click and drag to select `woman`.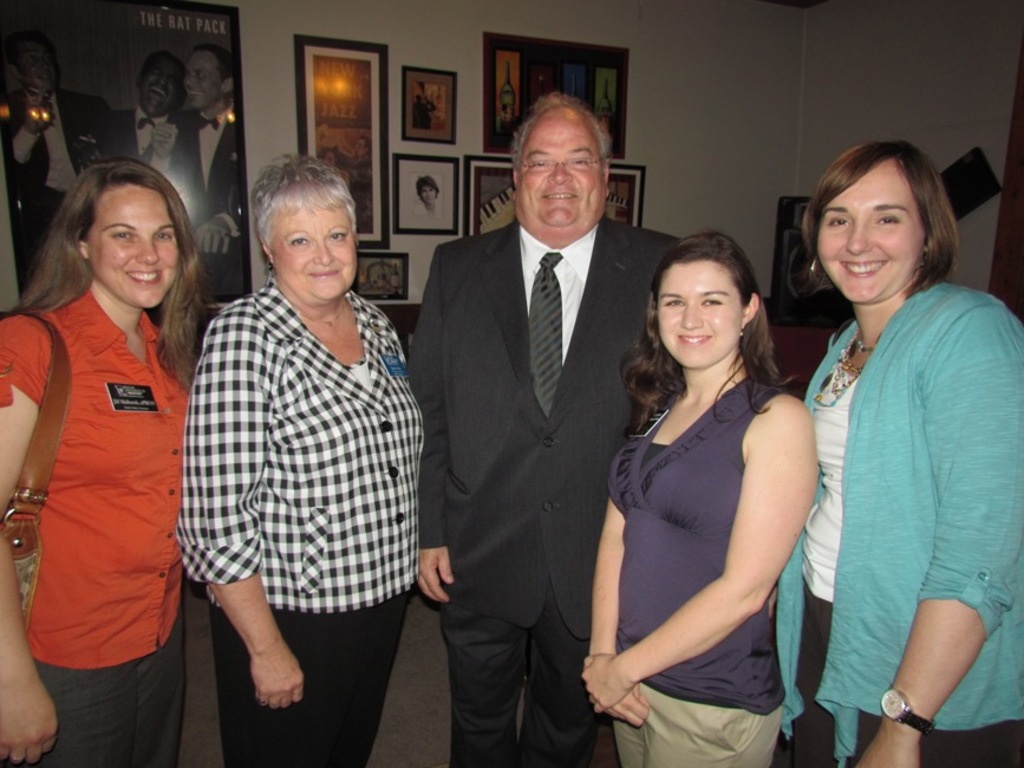
Selection: 0/156/220/767.
